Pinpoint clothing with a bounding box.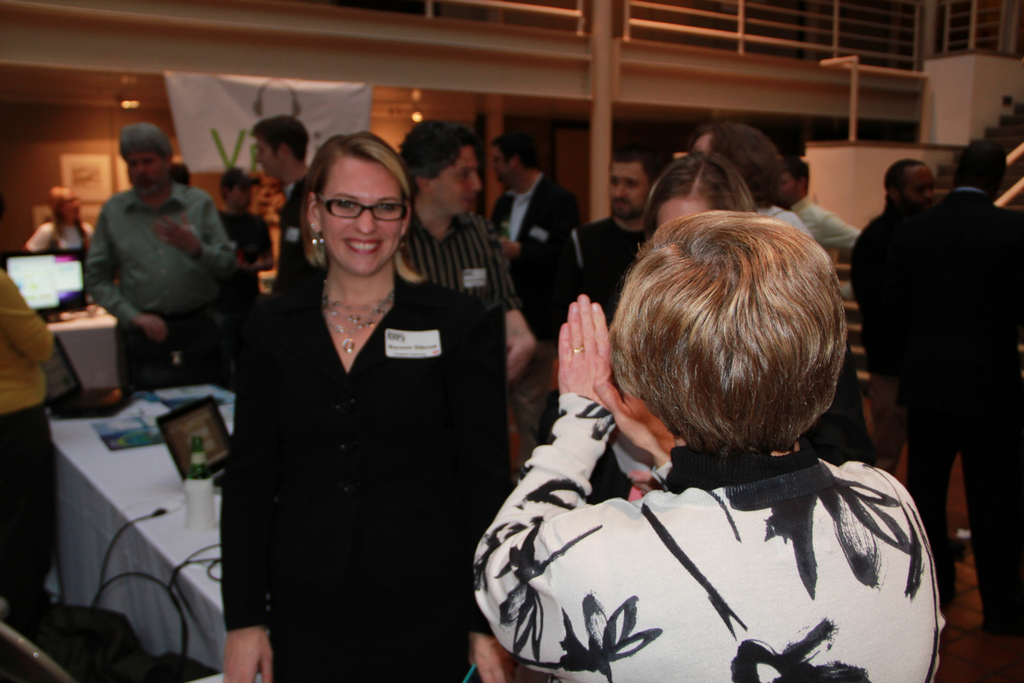
left=78, top=180, right=234, bottom=424.
